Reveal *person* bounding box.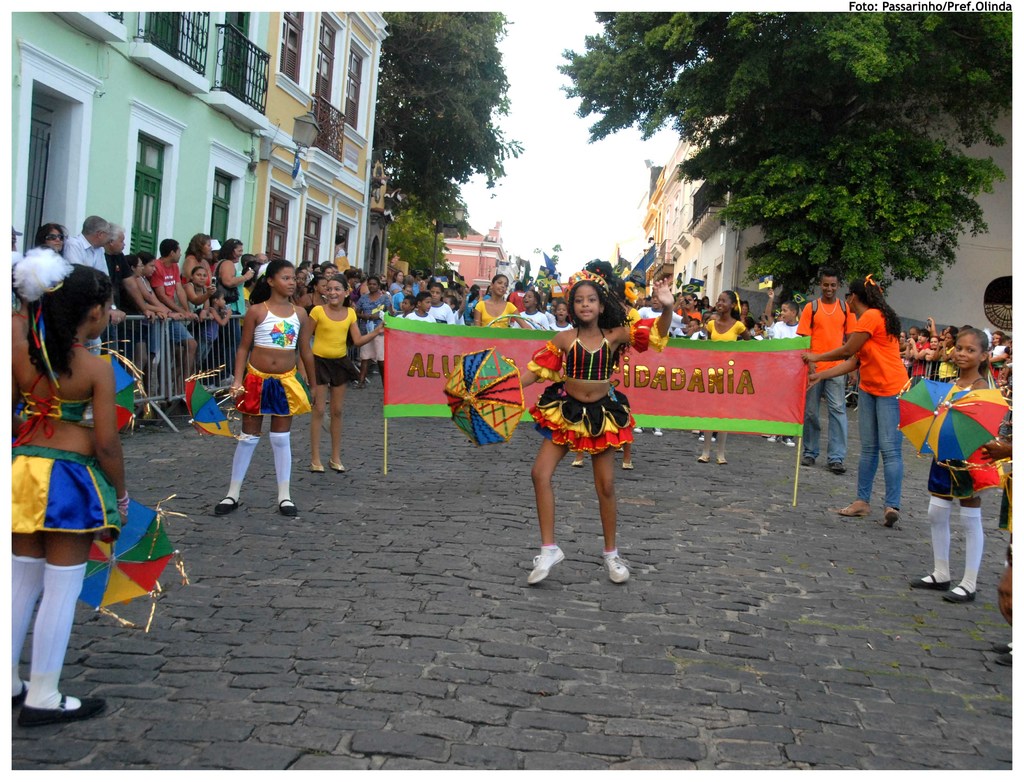
Revealed: {"x1": 105, "y1": 223, "x2": 154, "y2": 432}.
